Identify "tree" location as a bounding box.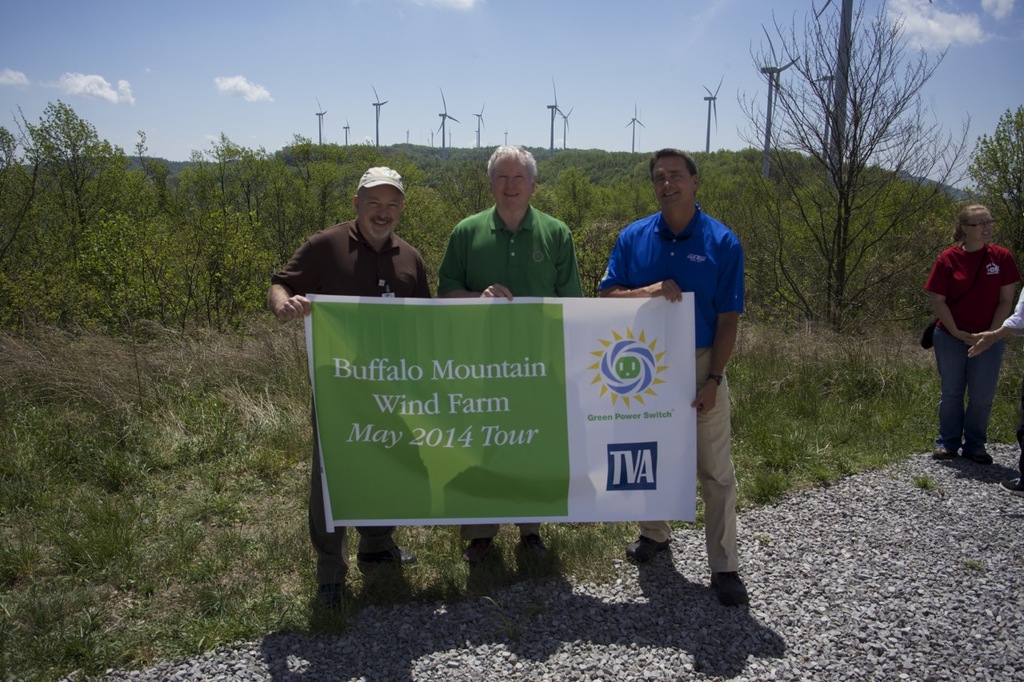
{"left": 718, "top": 0, "right": 974, "bottom": 330}.
